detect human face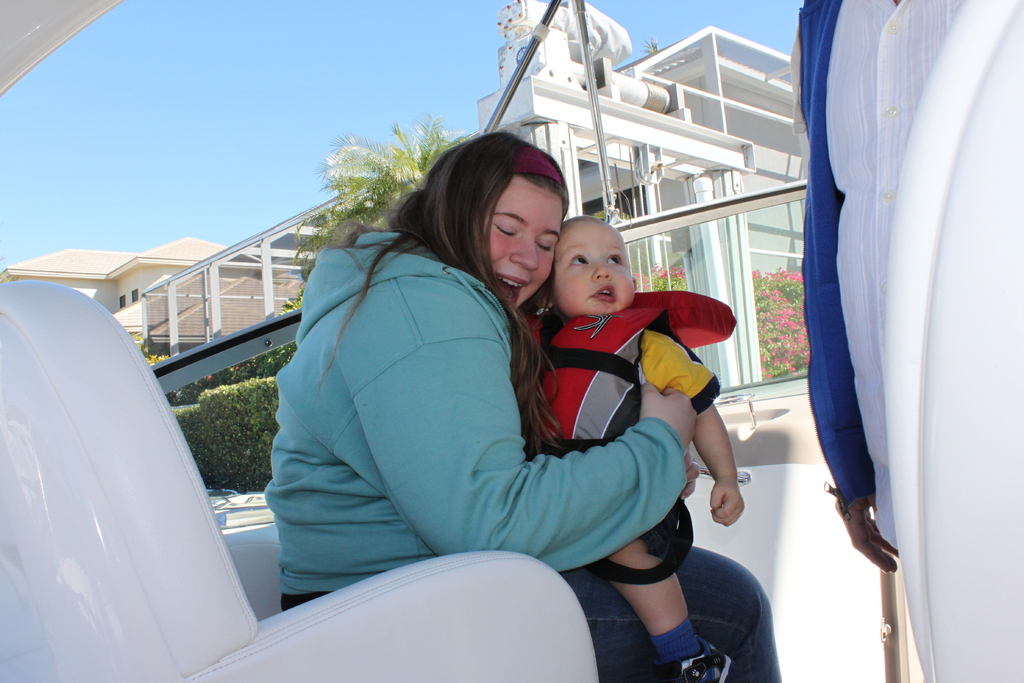
box=[484, 188, 564, 304]
